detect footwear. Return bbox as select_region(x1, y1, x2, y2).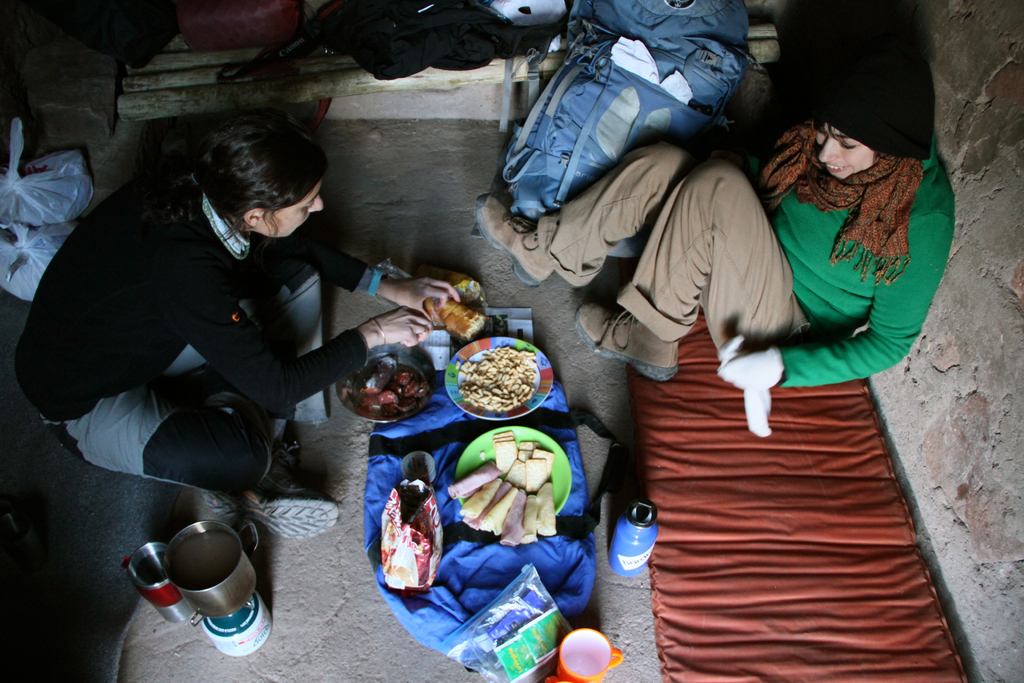
select_region(566, 299, 681, 380).
